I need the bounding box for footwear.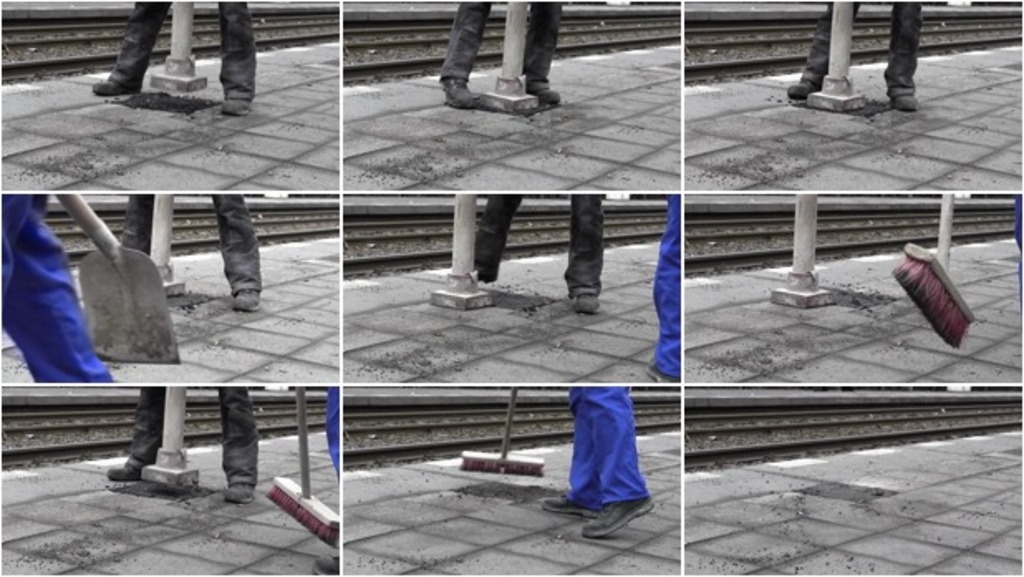
Here it is: <region>446, 80, 485, 113</region>.
